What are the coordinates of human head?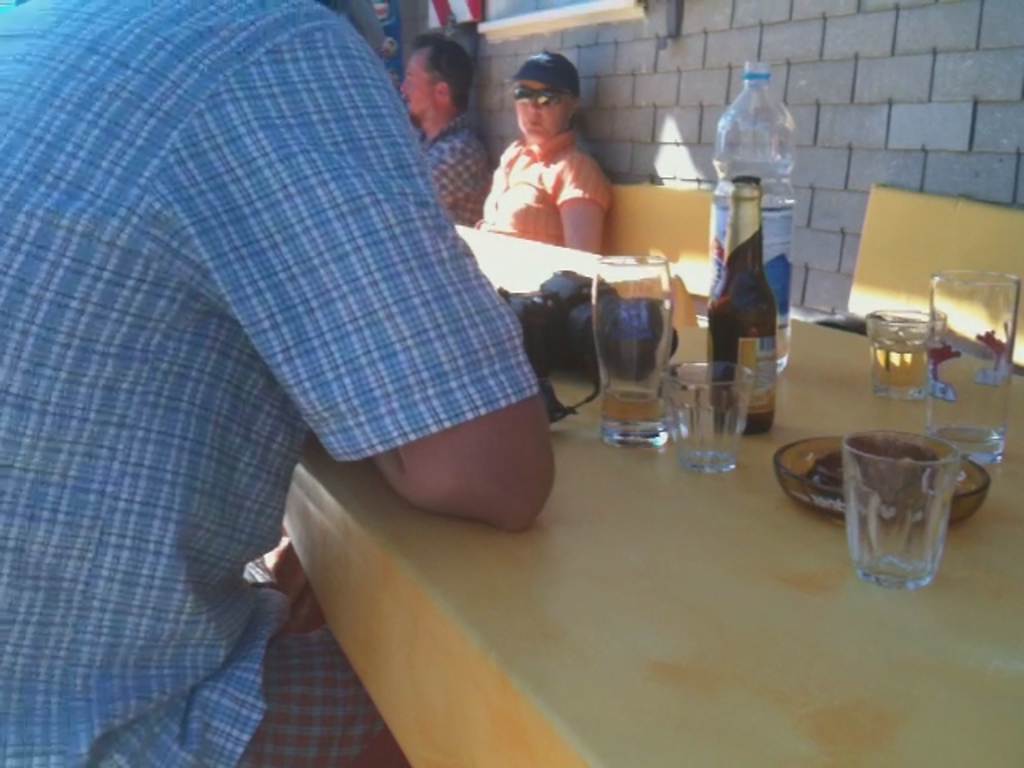
{"left": 398, "top": 29, "right": 475, "bottom": 118}.
